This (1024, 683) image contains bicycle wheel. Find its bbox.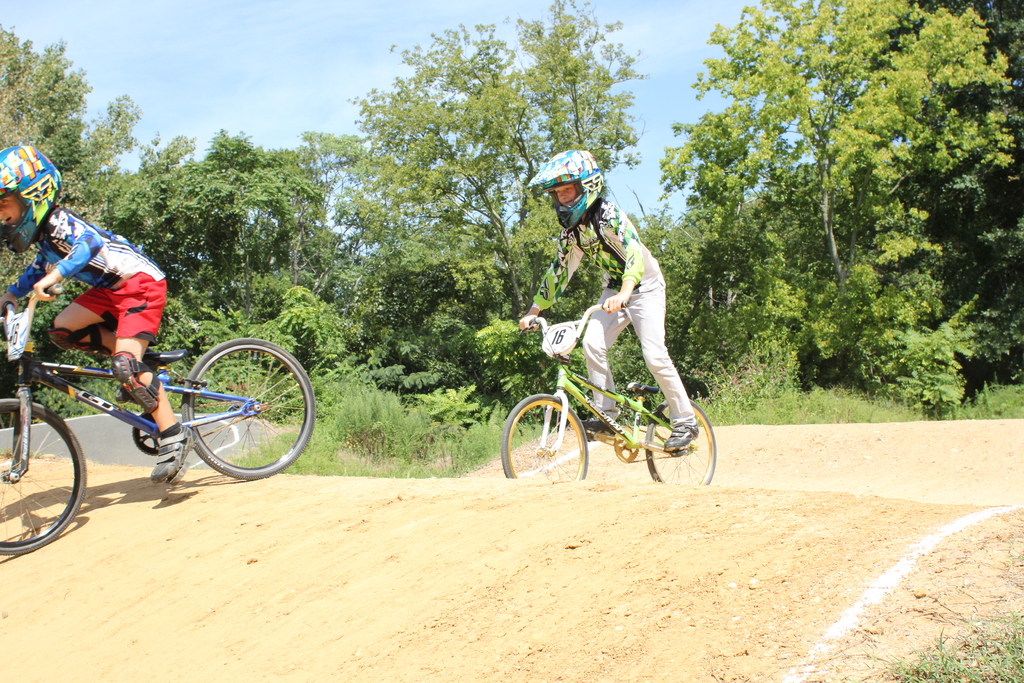
(0,397,88,554).
